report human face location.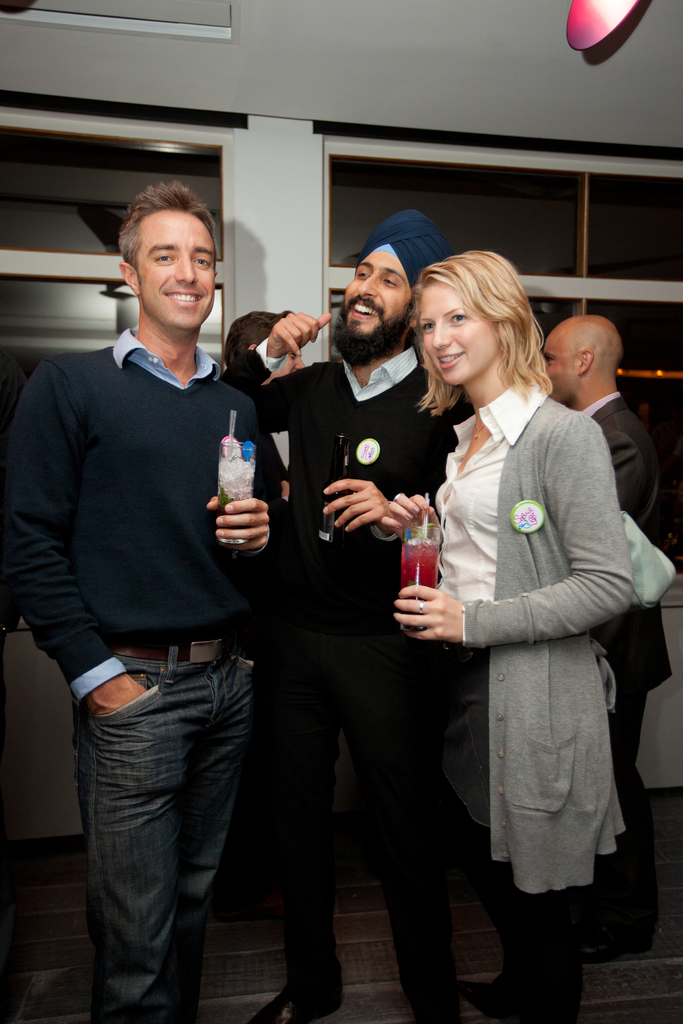
Report: x1=422 y1=283 x2=494 y2=383.
